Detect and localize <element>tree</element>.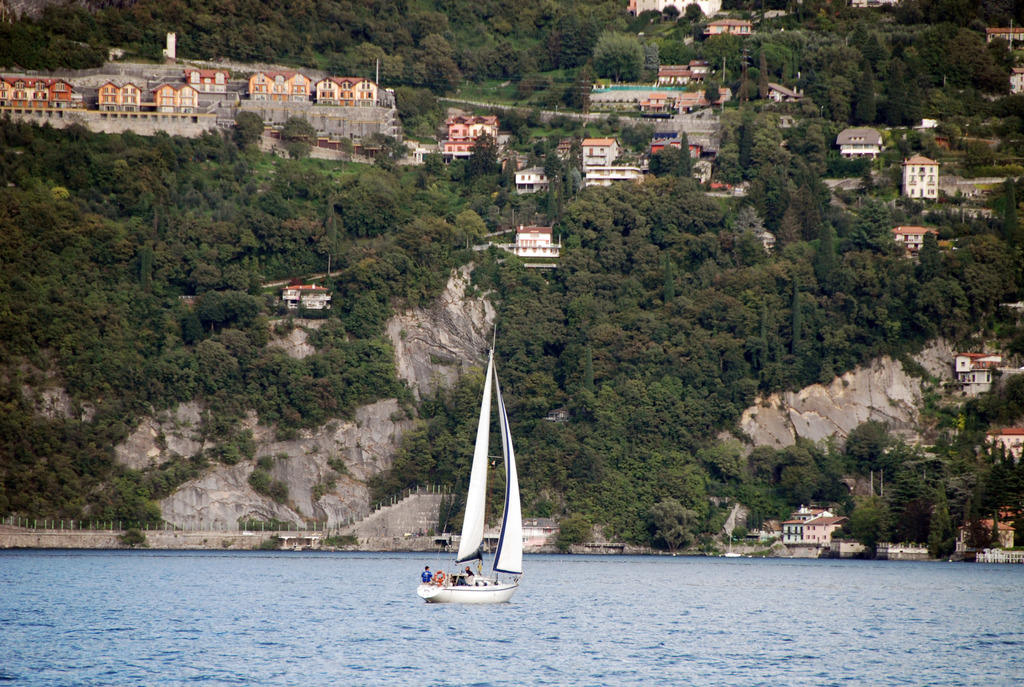
Localized at region(395, 86, 436, 119).
